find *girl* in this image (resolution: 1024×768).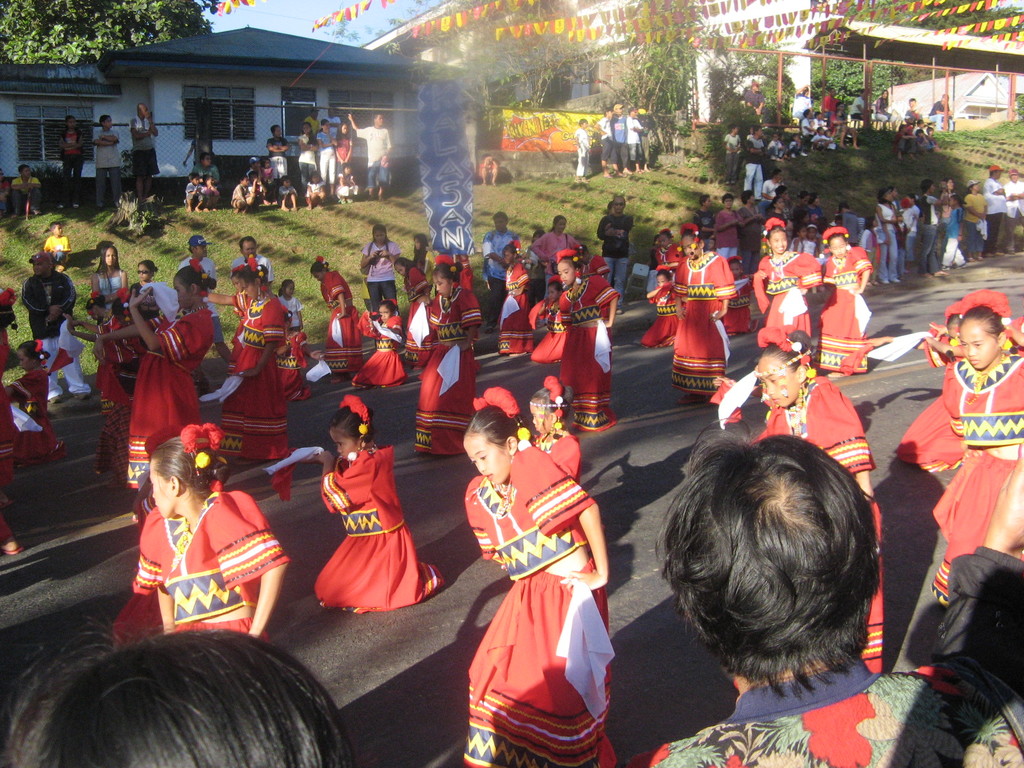
rect(756, 327, 884, 668).
